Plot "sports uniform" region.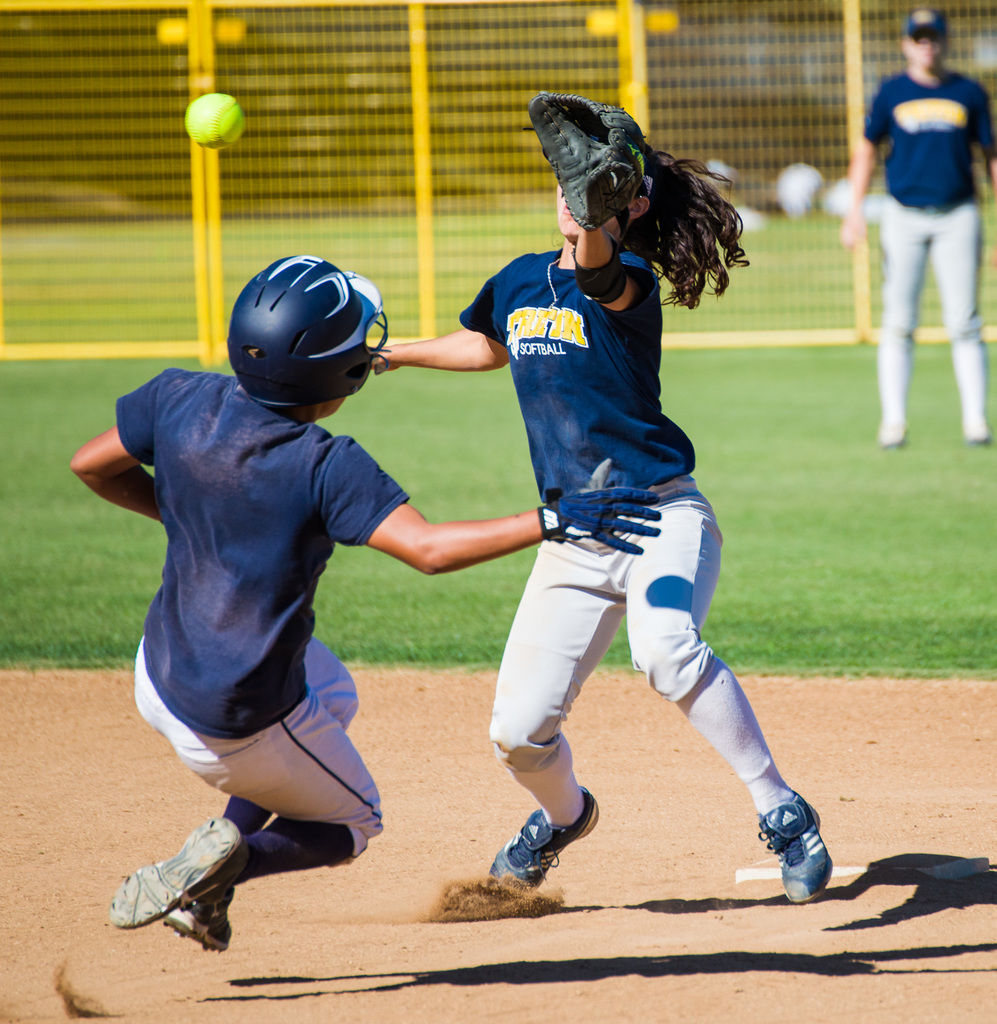
Plotted at [458, 246, 694, 481].
